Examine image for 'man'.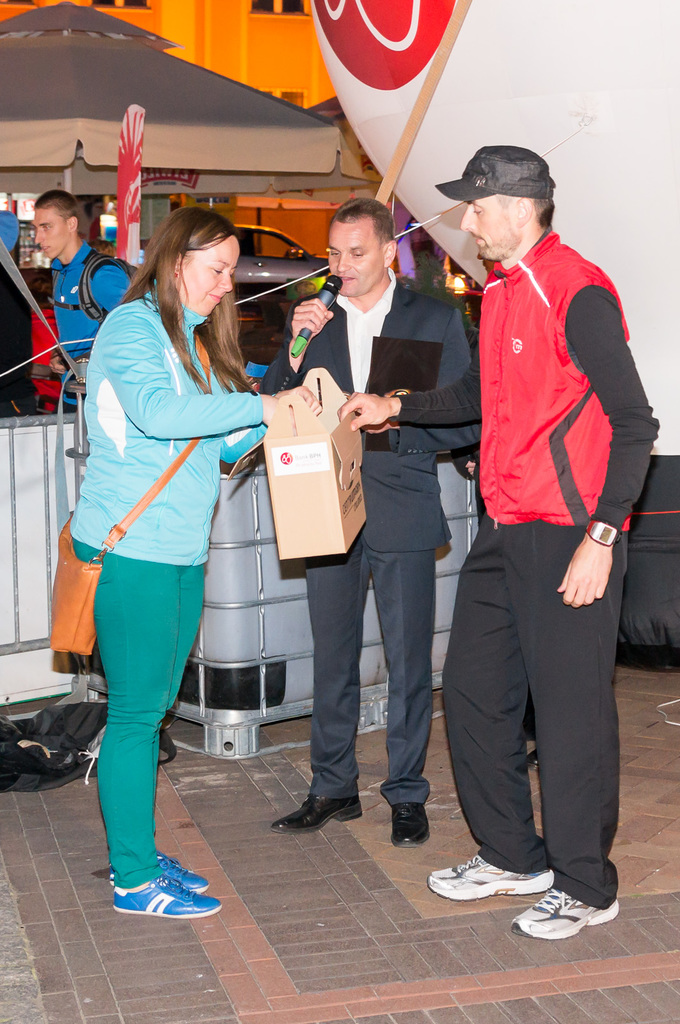
Examination result: pyautogui.locateOnScreen(331, 129, 672, 954).
